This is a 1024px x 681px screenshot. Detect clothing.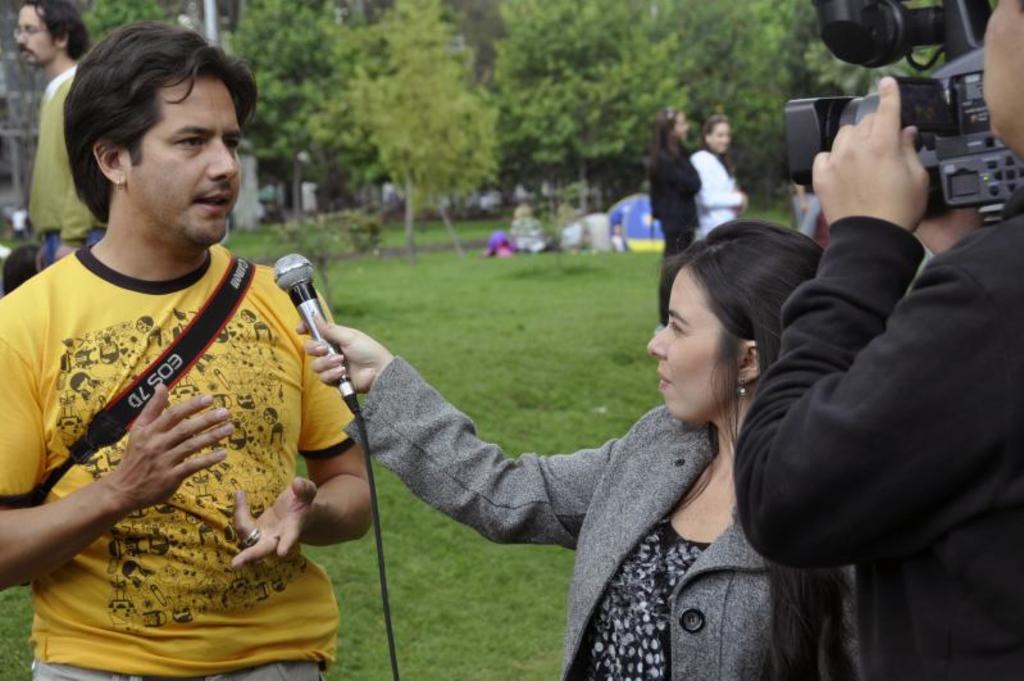
left=688, top=149, right=743, bottom=235.
